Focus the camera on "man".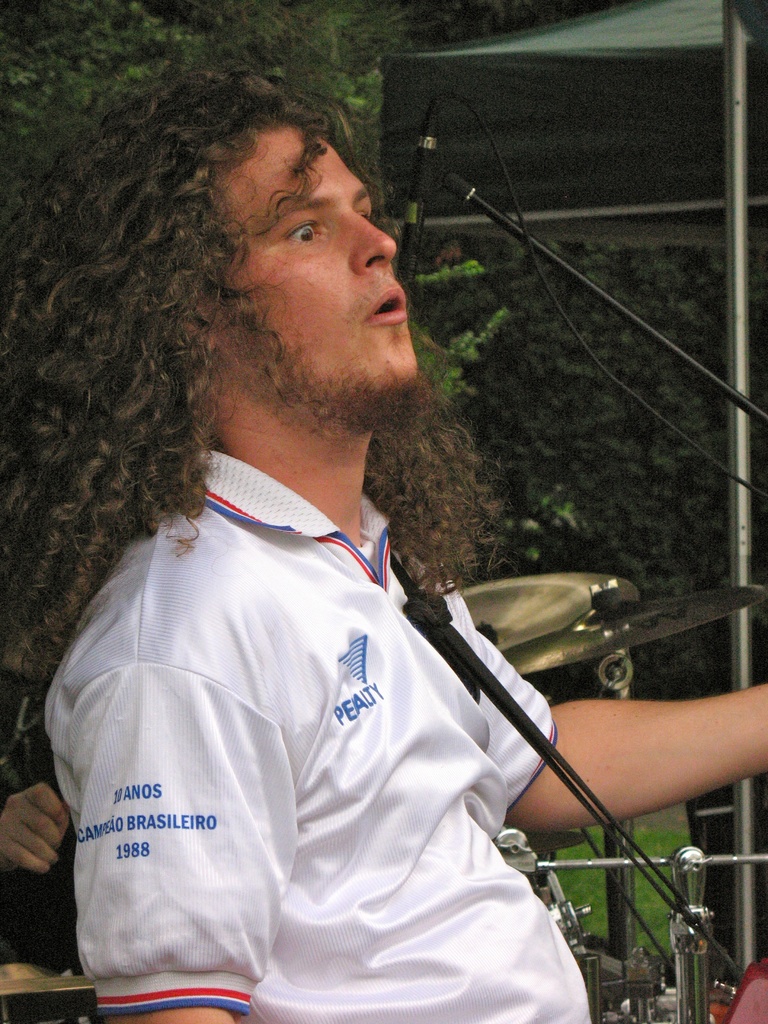
Focus region: (0, 64, 767, 1023).
